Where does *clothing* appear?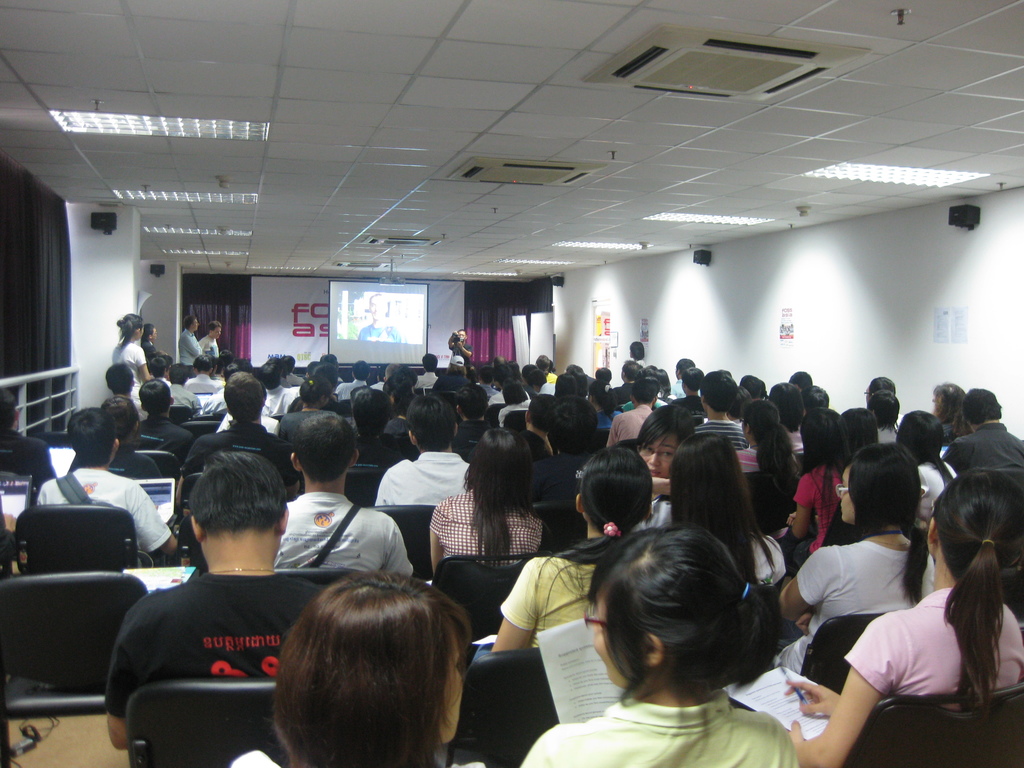
Appears at bbox=[376, 450, 469, 507].
